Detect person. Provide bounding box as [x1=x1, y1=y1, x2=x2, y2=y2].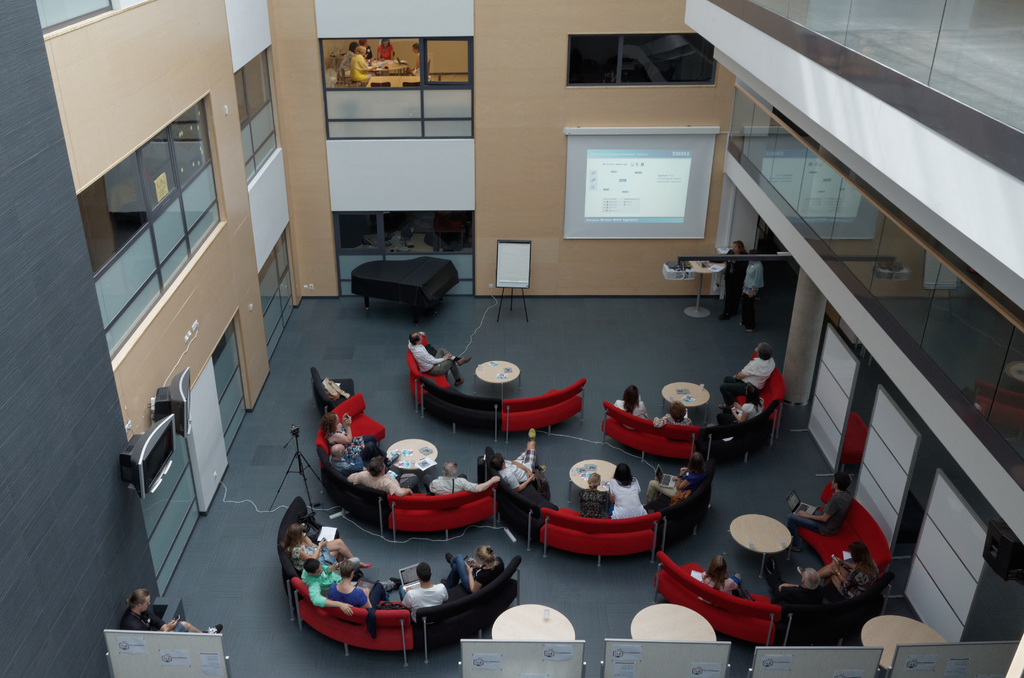
[x1=441, y1=543, x2=505, y2=597].
